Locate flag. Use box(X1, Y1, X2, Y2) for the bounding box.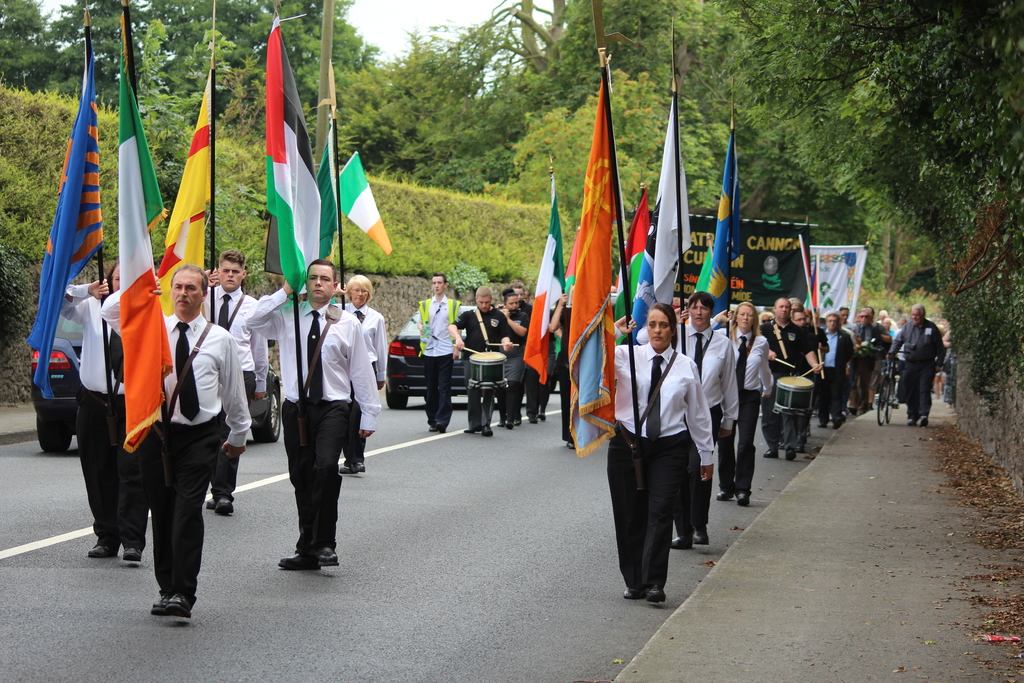
box(812, 263, 818, 308).
